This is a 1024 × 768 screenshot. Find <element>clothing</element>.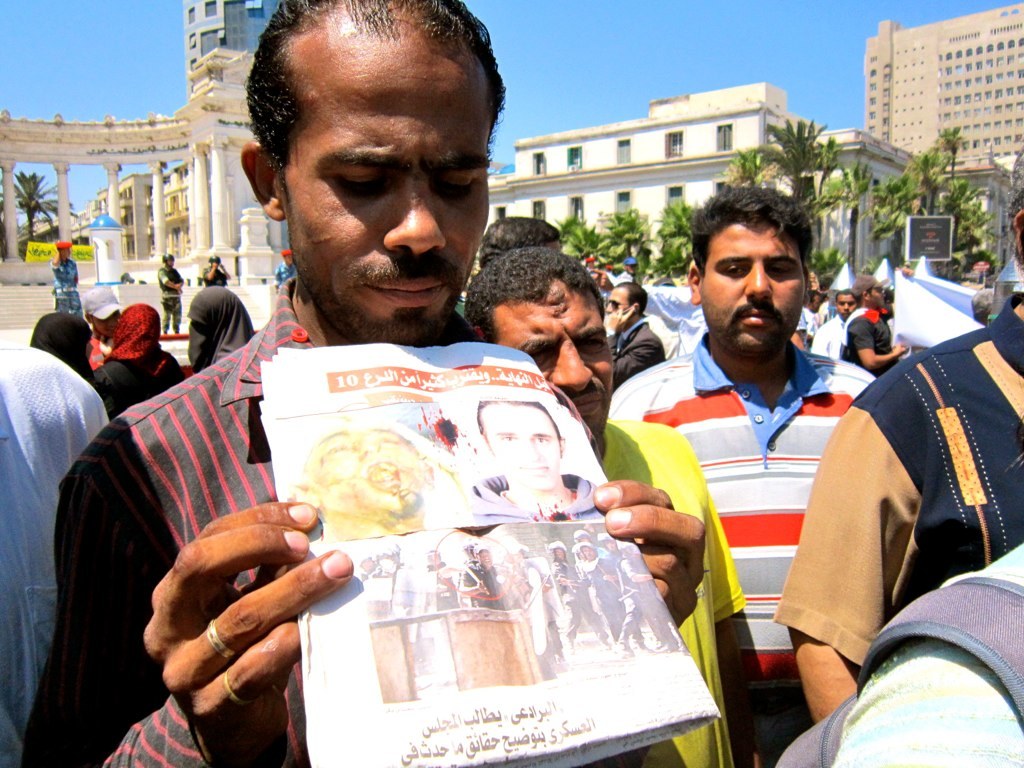
Bounding box: 0/344/115/767.
